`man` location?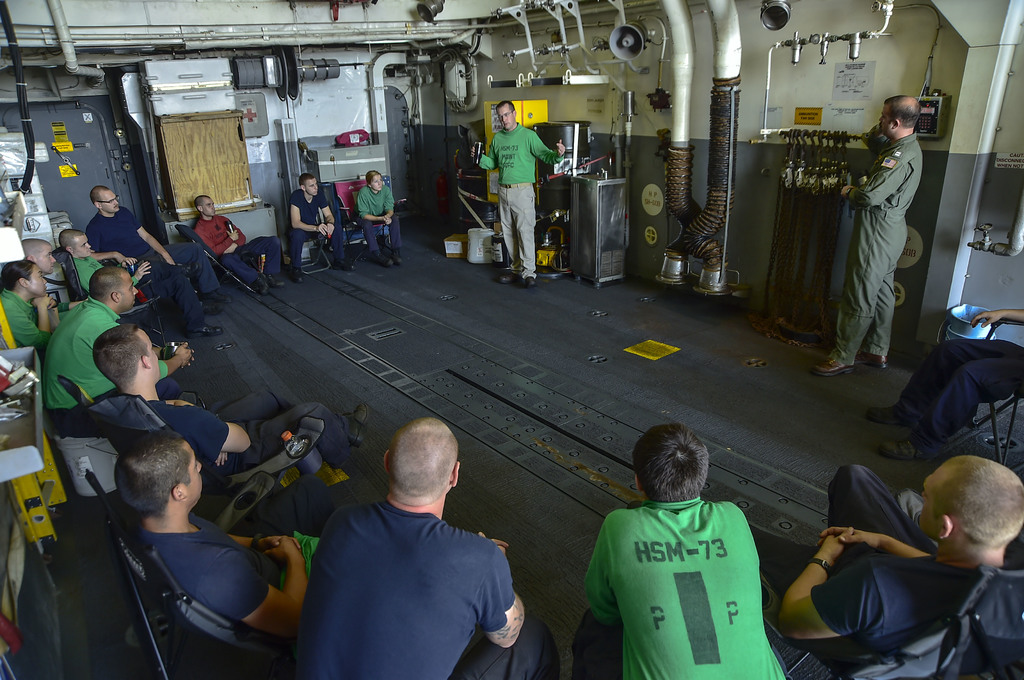
rect(49, 315, 373, 528)
